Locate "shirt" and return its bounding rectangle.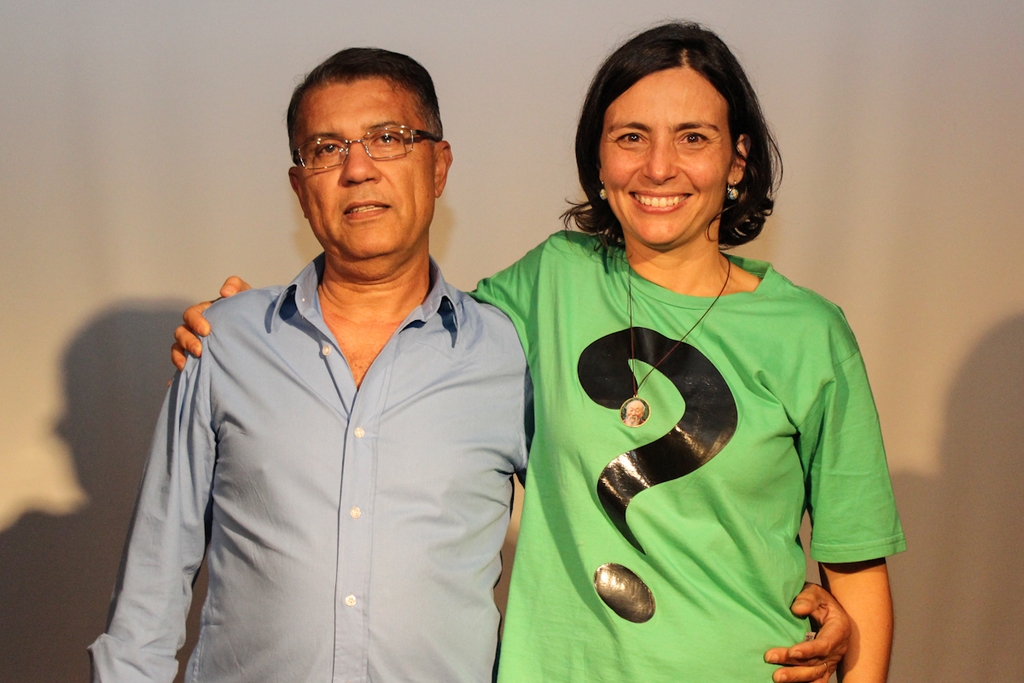
l=84, t=246, r=534, b=682.
